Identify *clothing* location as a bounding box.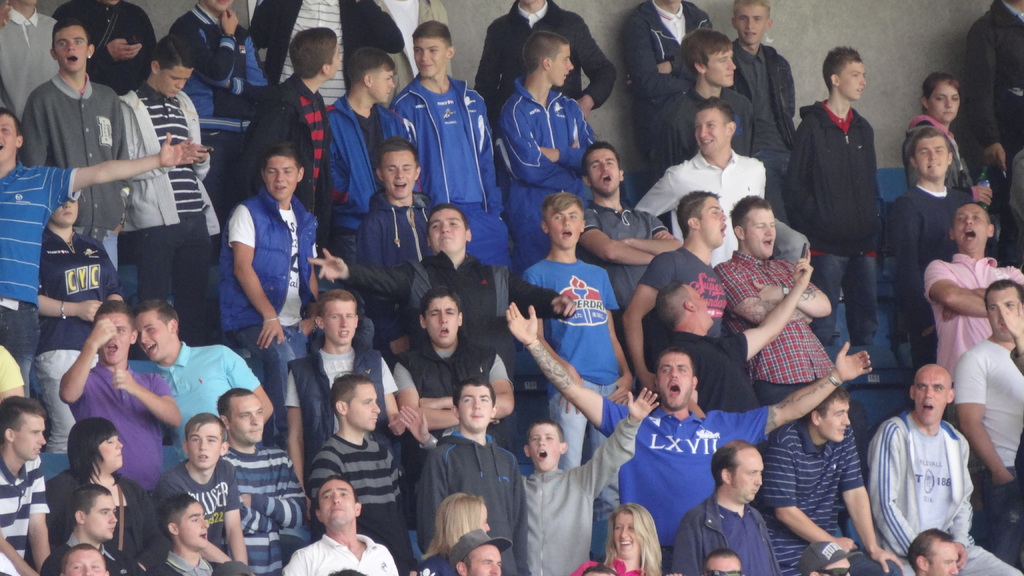
[left=0, top=163, right=76, bottom=303].
